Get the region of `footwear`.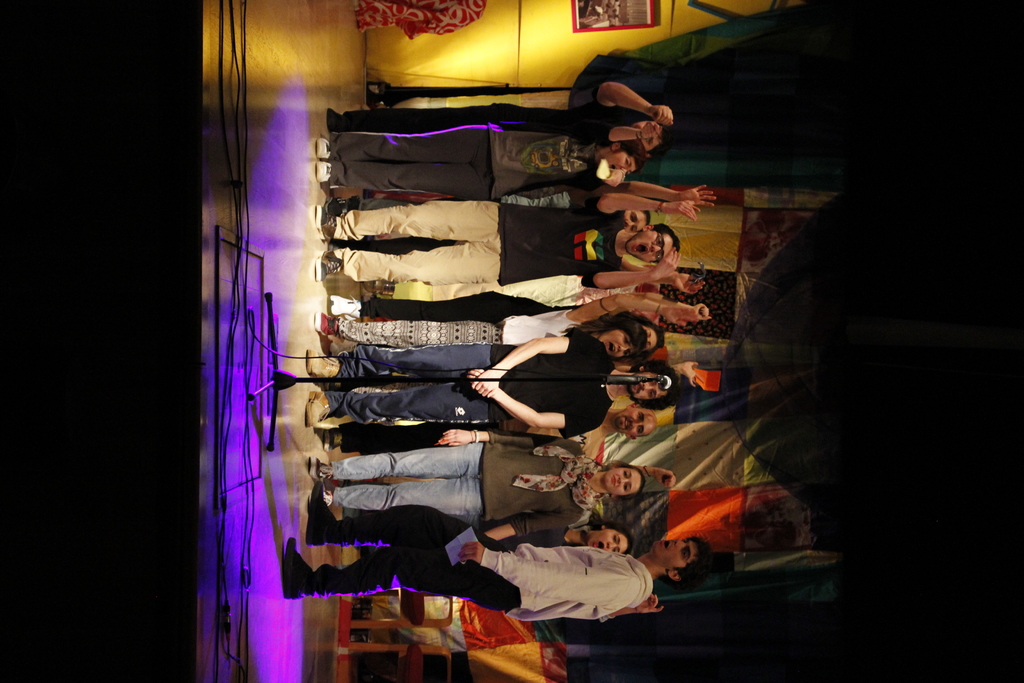
select_region(307, 388, 330, 427).
